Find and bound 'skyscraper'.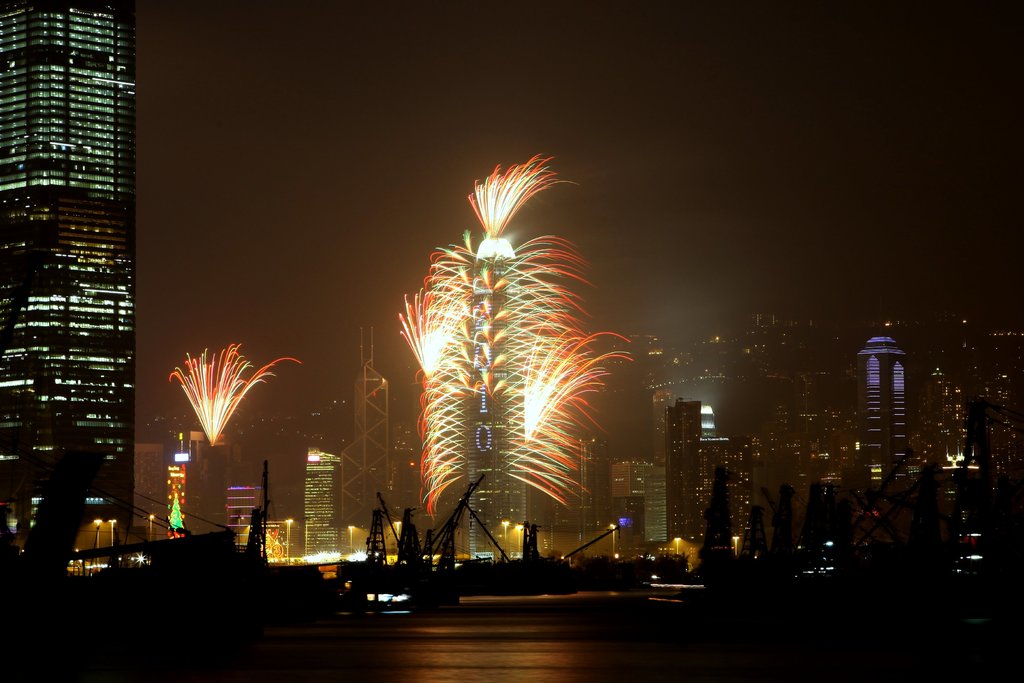
Bound: rect(617, 457, 674, 549).
